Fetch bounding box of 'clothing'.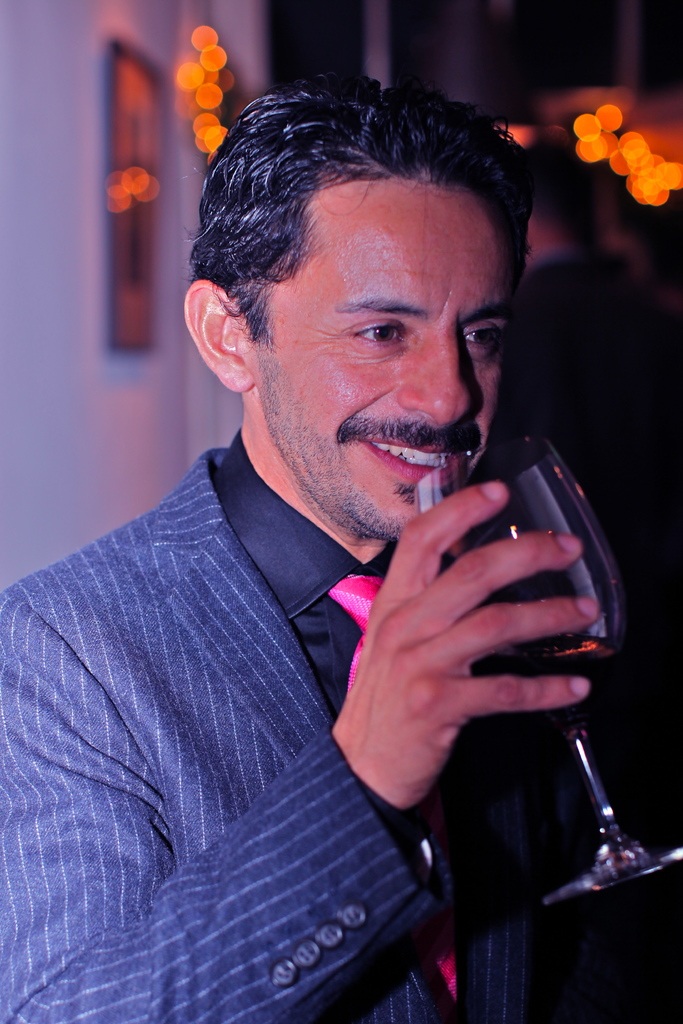
Bbox: detection(31, 324, 618, 1019).
